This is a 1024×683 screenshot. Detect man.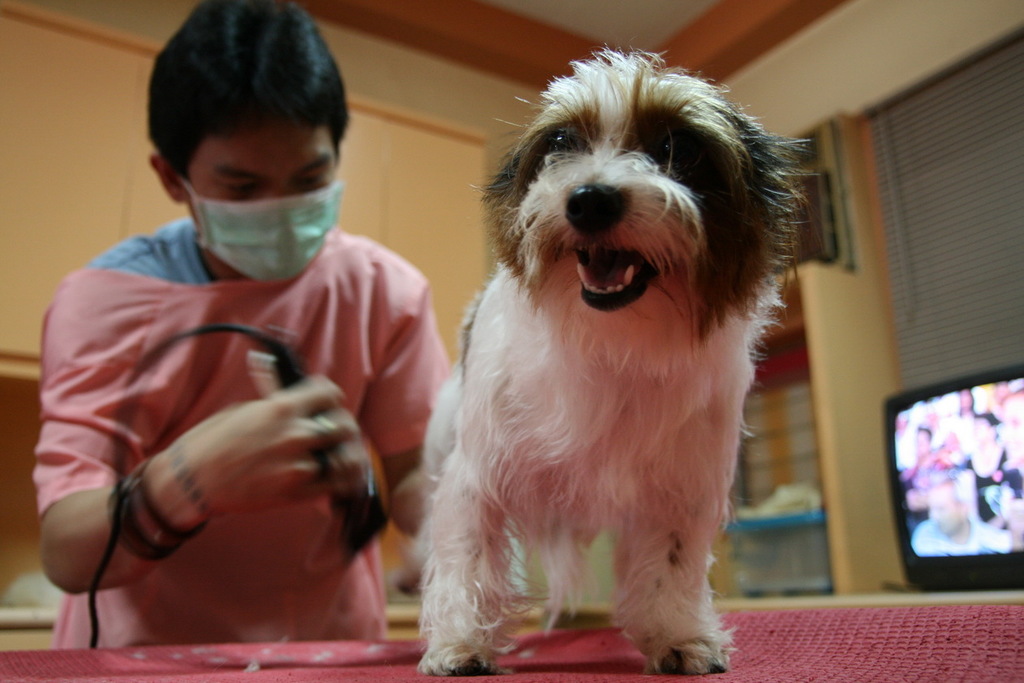
910:478:1009:558.
